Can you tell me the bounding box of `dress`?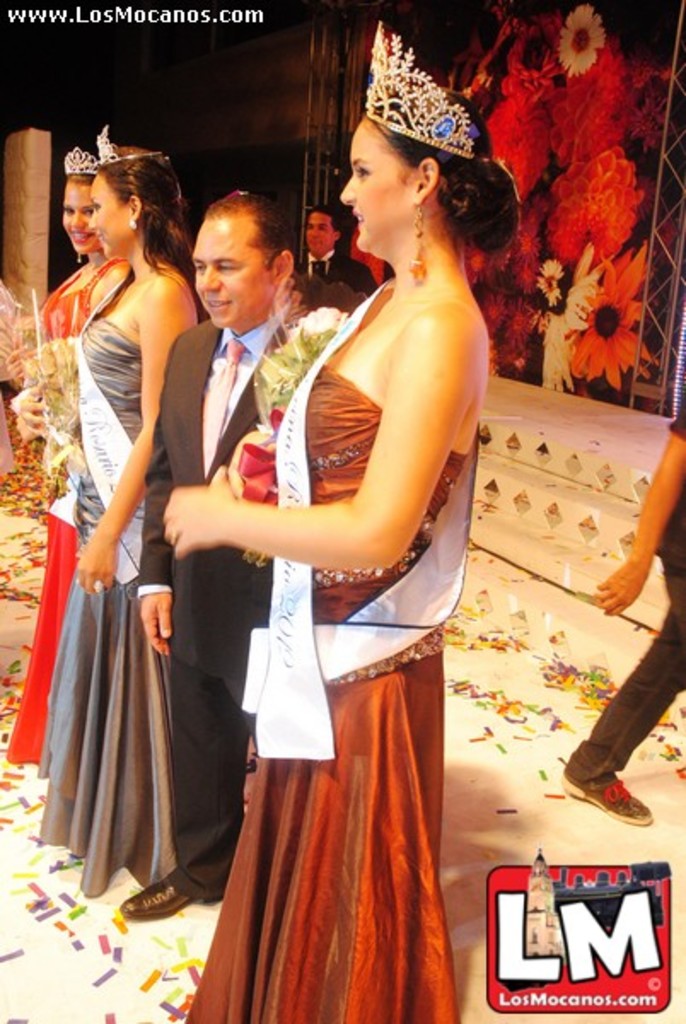
crop(10, 256, 121, 759).
